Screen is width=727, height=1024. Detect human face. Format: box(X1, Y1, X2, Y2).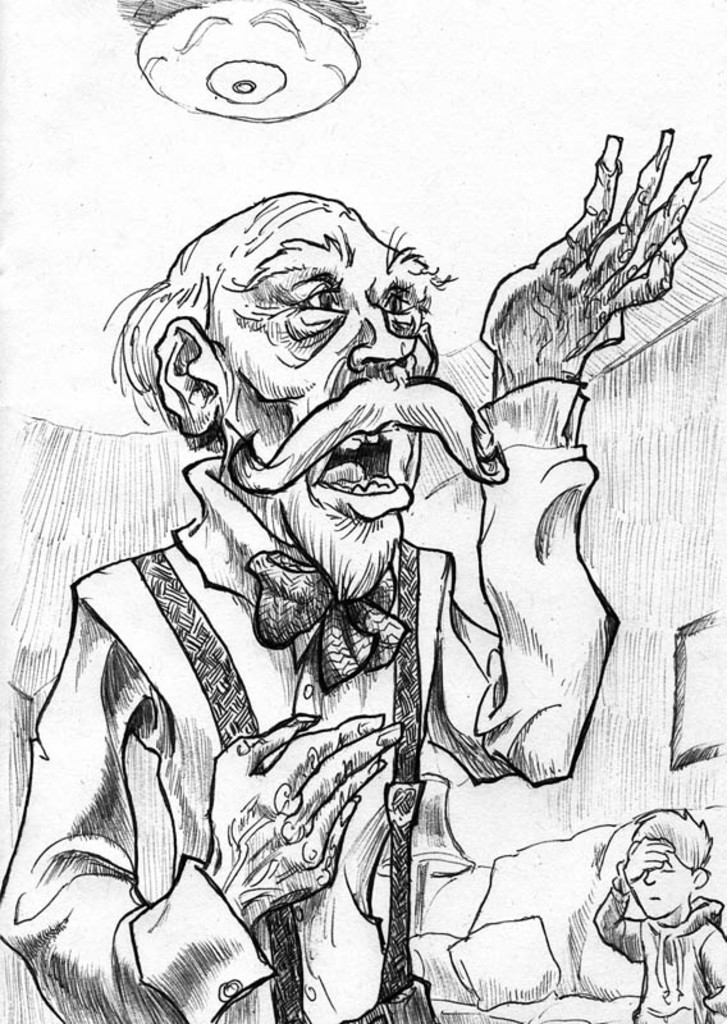
box(622, 842, 694, 923).
